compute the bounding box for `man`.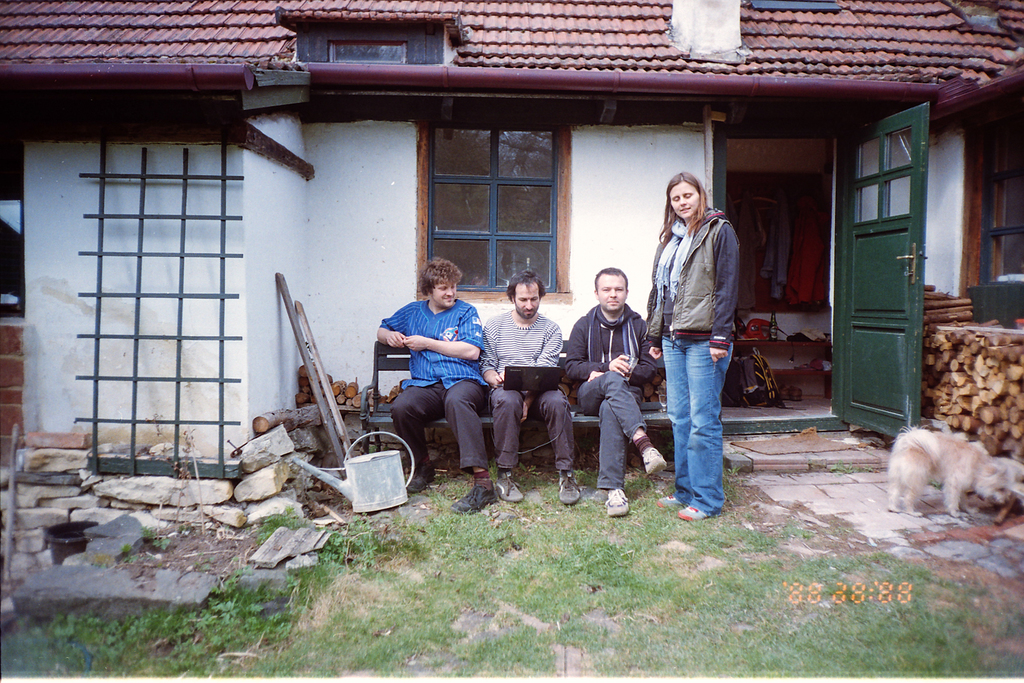
[x1=369, y1=262, x2=500, y2=483].
